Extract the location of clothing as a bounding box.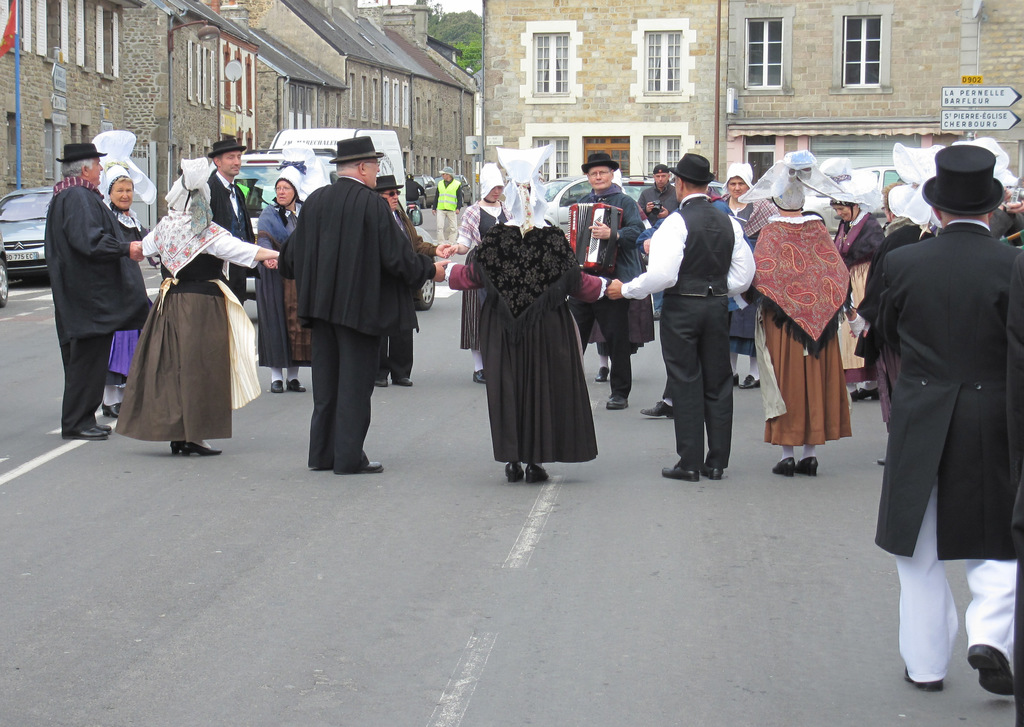
bbox=[838, 215, 872, 370].
